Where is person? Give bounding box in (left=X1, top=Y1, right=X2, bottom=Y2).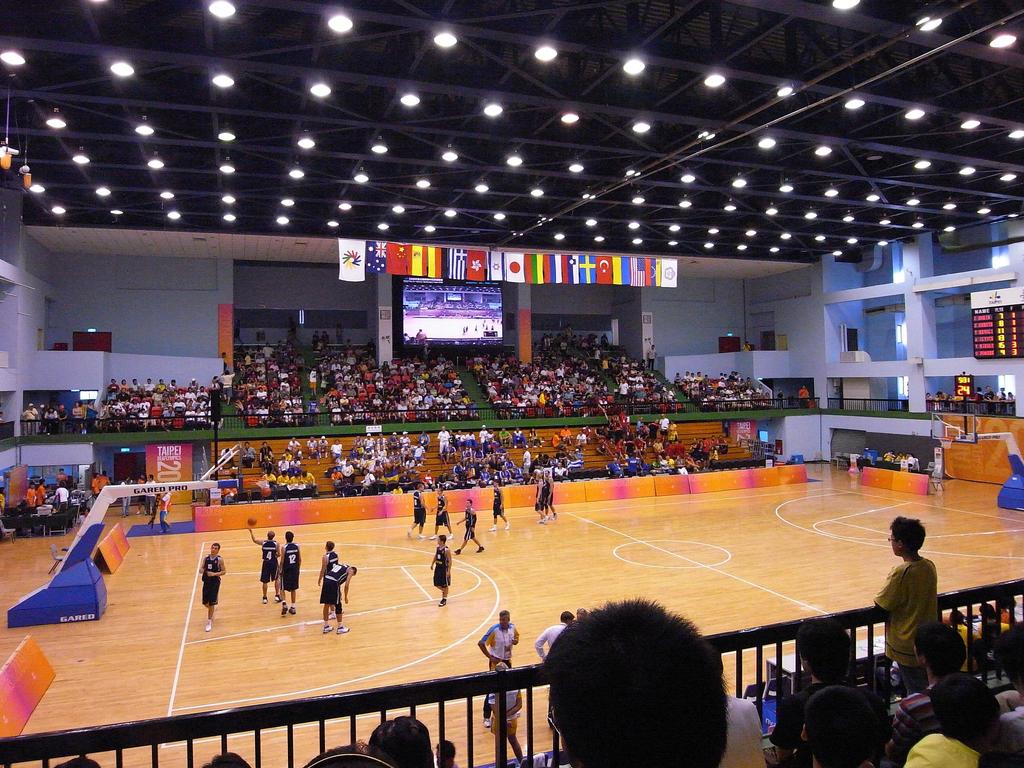
(left=324, top=554, right=361, bottom=636).
